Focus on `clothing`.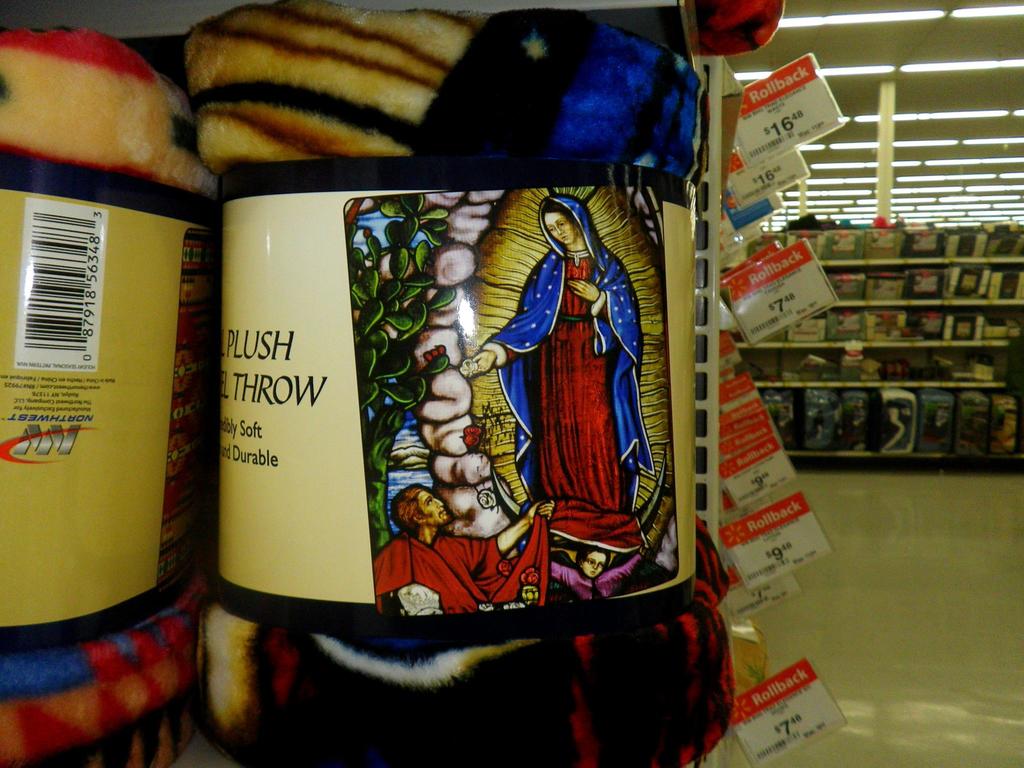
Focused at detection(551, 554, 640, 599).
